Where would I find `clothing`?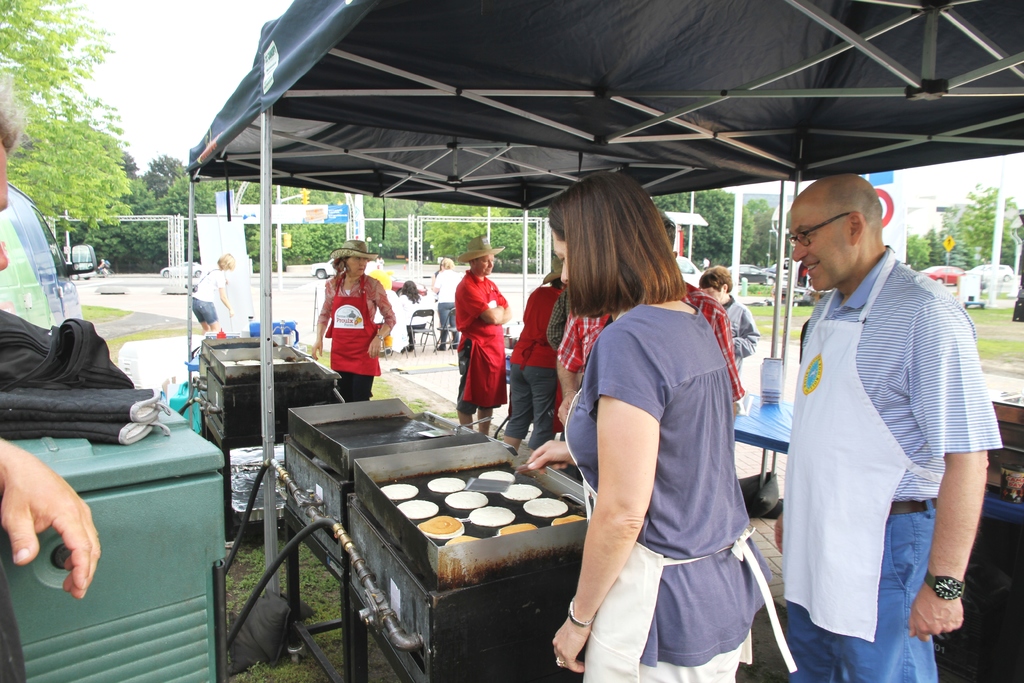
At region(562, 298, 769, 682).
